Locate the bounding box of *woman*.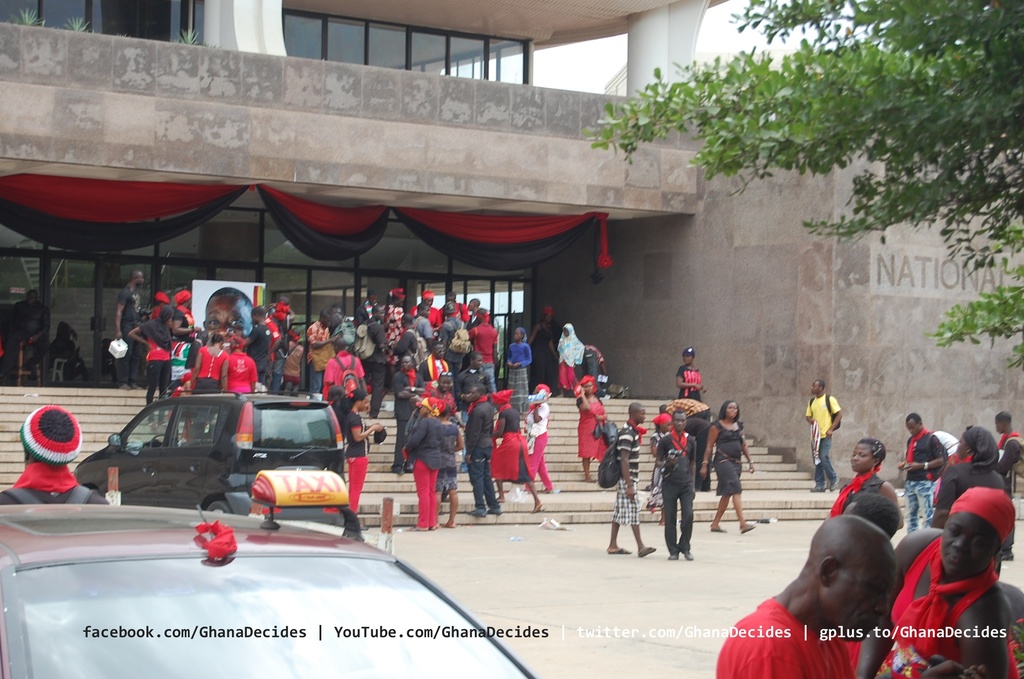
Bounding box: bbox(927, 424, 1009, 532).
